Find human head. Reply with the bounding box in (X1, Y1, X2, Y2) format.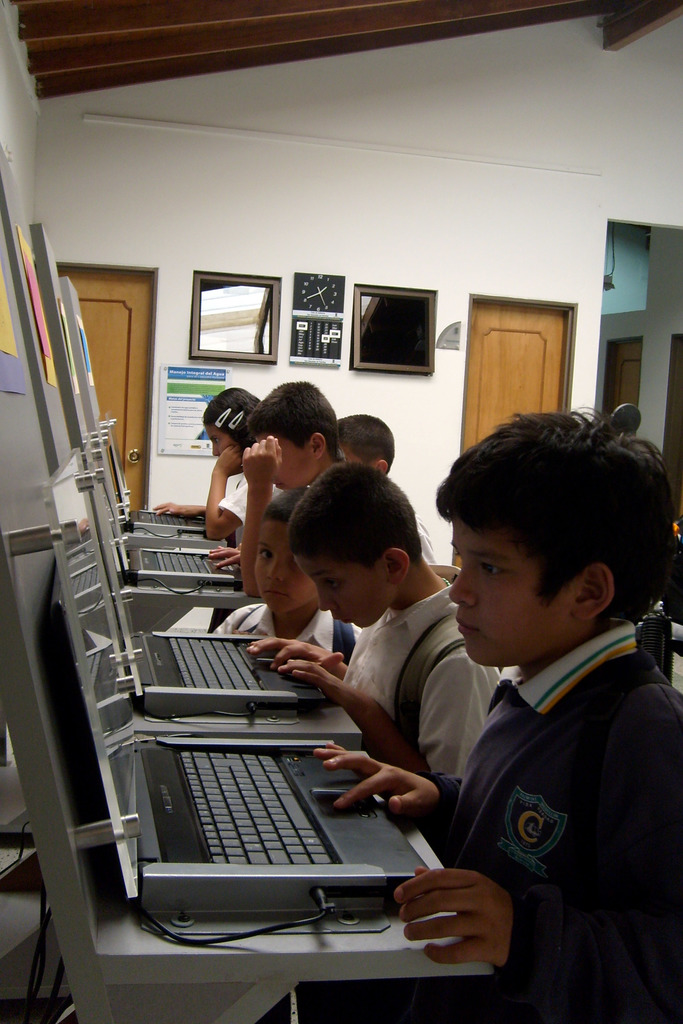
(252, 486, 318, 611).
